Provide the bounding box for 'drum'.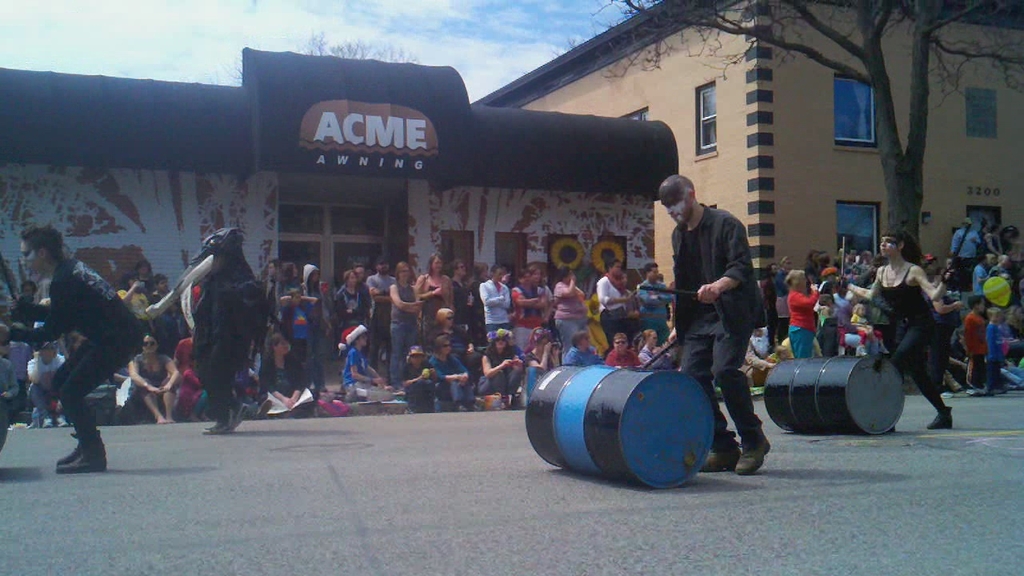
533 337 731 473.
